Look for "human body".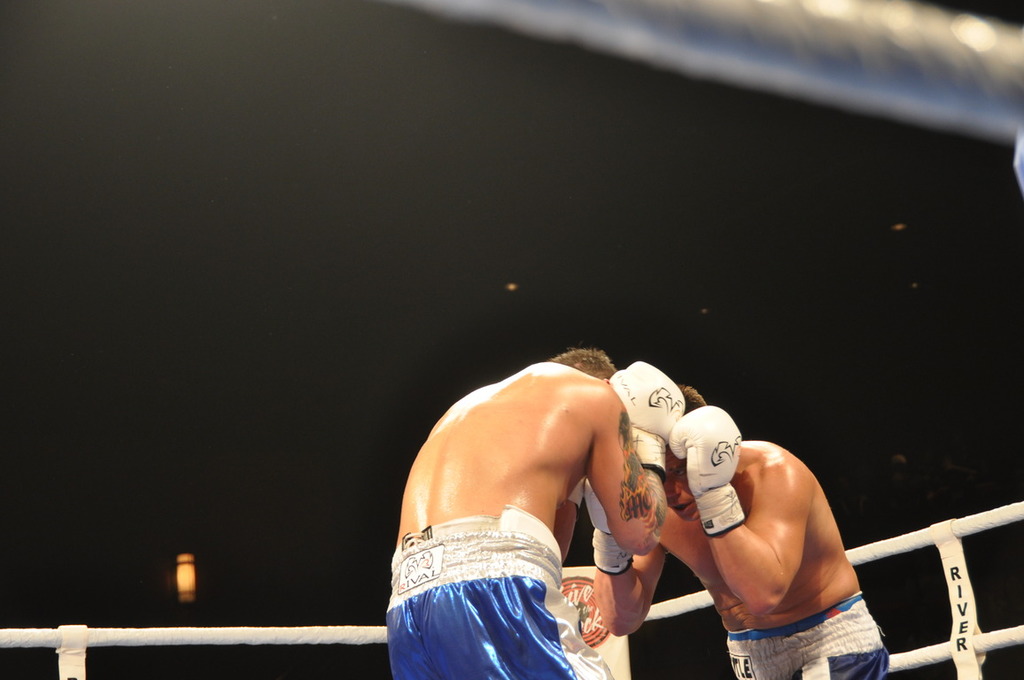
Found: select_region(593, 382, 889, 679).
